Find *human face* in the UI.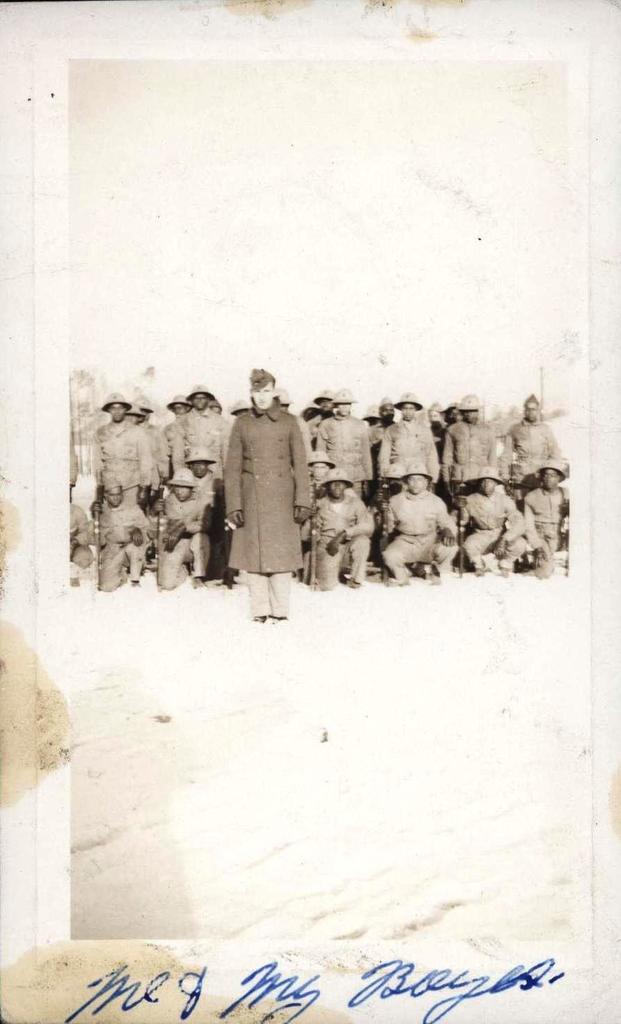
UI element at {"left": 126, "top": 416, "right": 133, "bottom": 418}.
